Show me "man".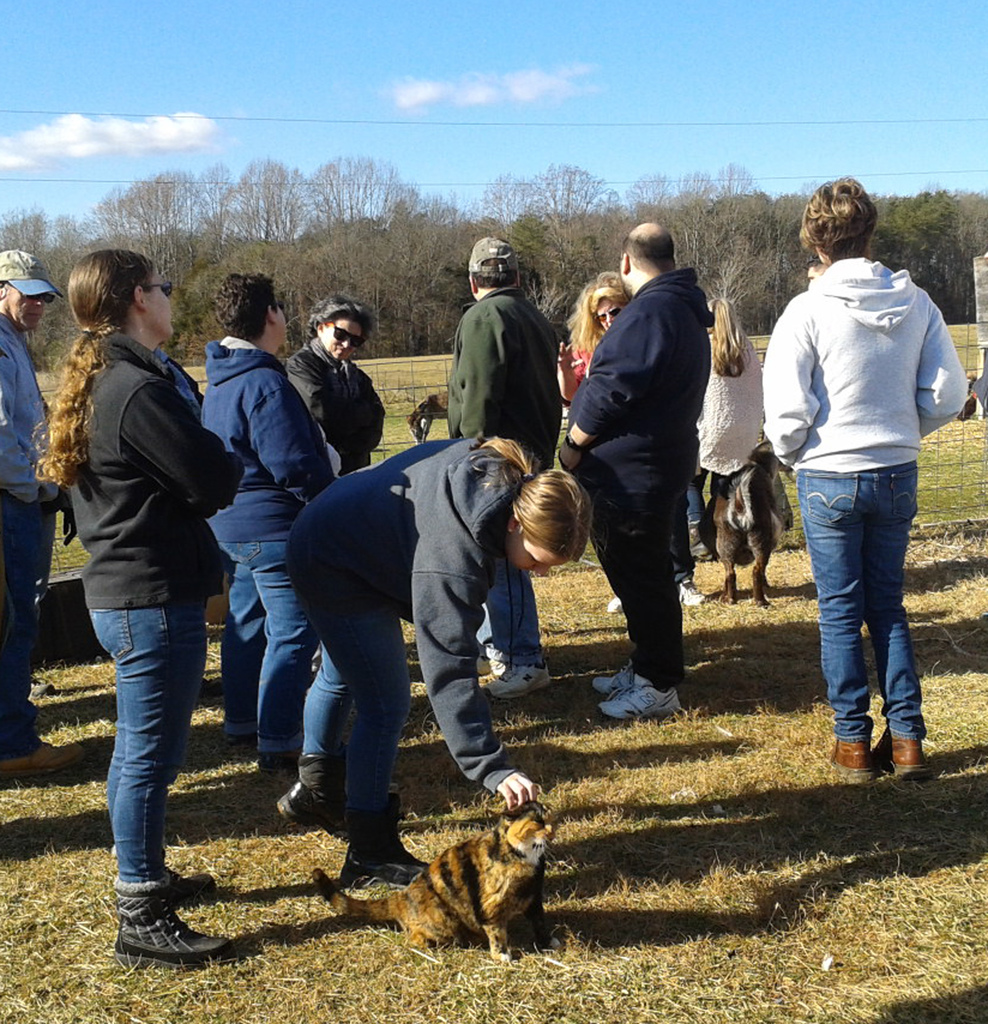
"man" is here: 202/261/362/780.
